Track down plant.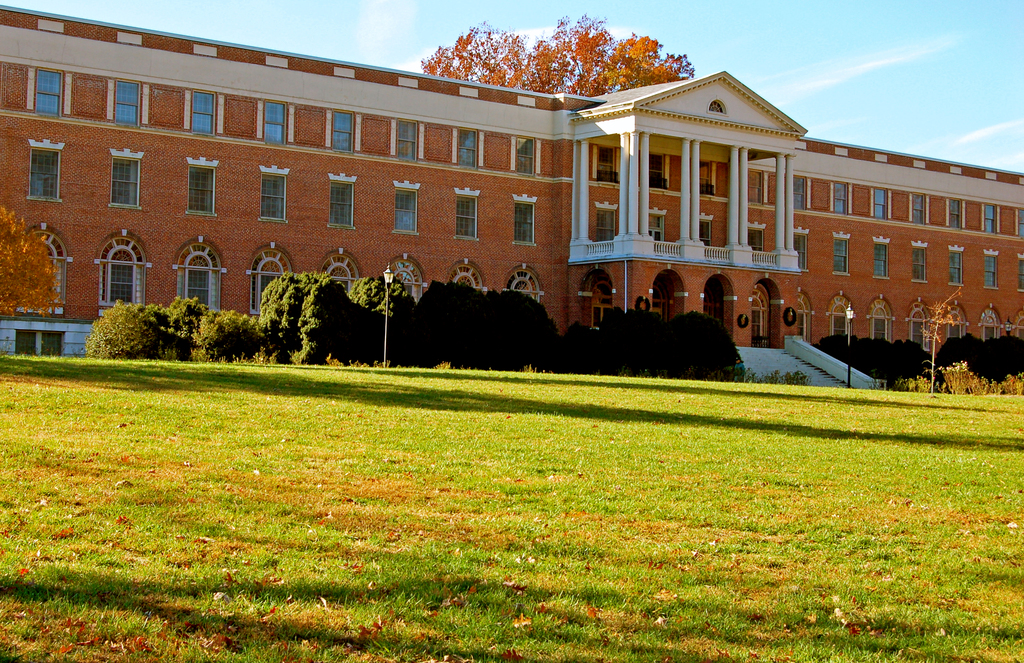
Tracked to (493, 288, 577, 373).
